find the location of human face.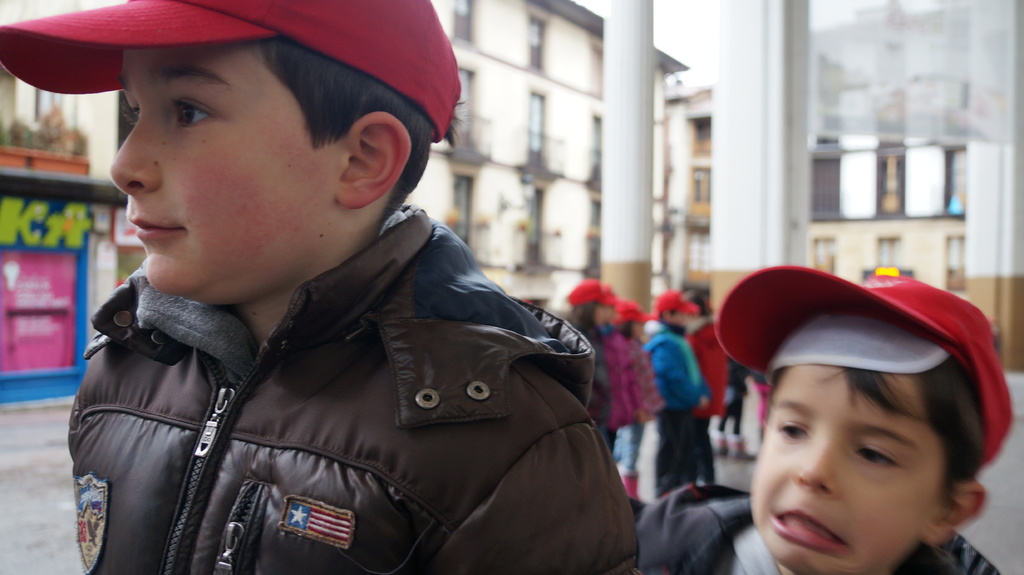
Location: {"x1": 113, "y1": 31, "x2": 340, "y2": 299}.
